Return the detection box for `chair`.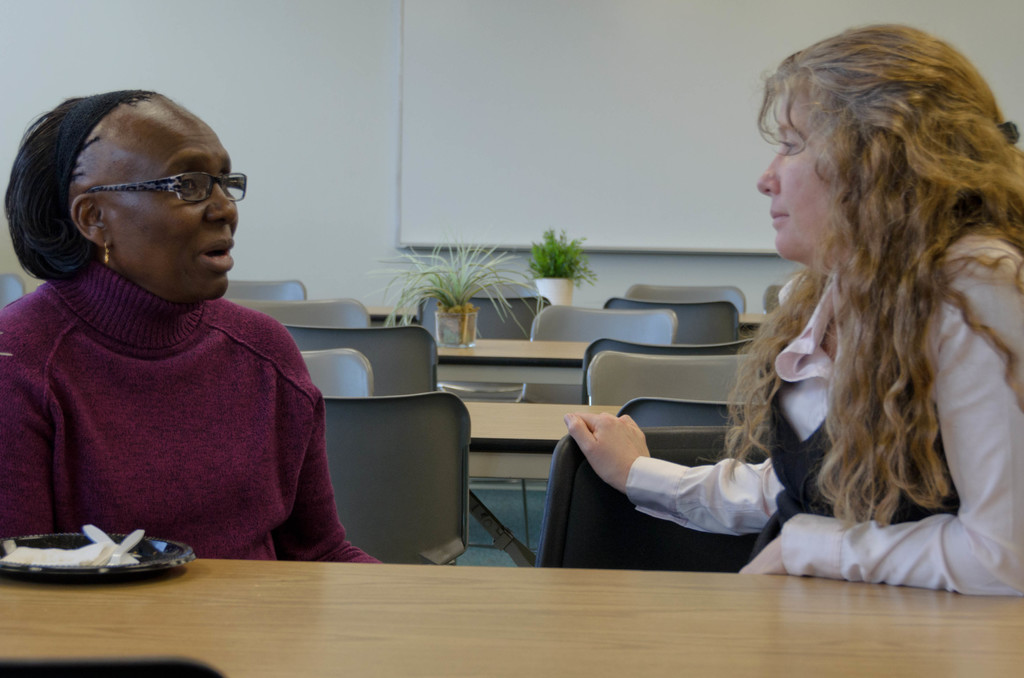
{"left": 616, "top": 398, "right": 750, "bottom": 423}.
